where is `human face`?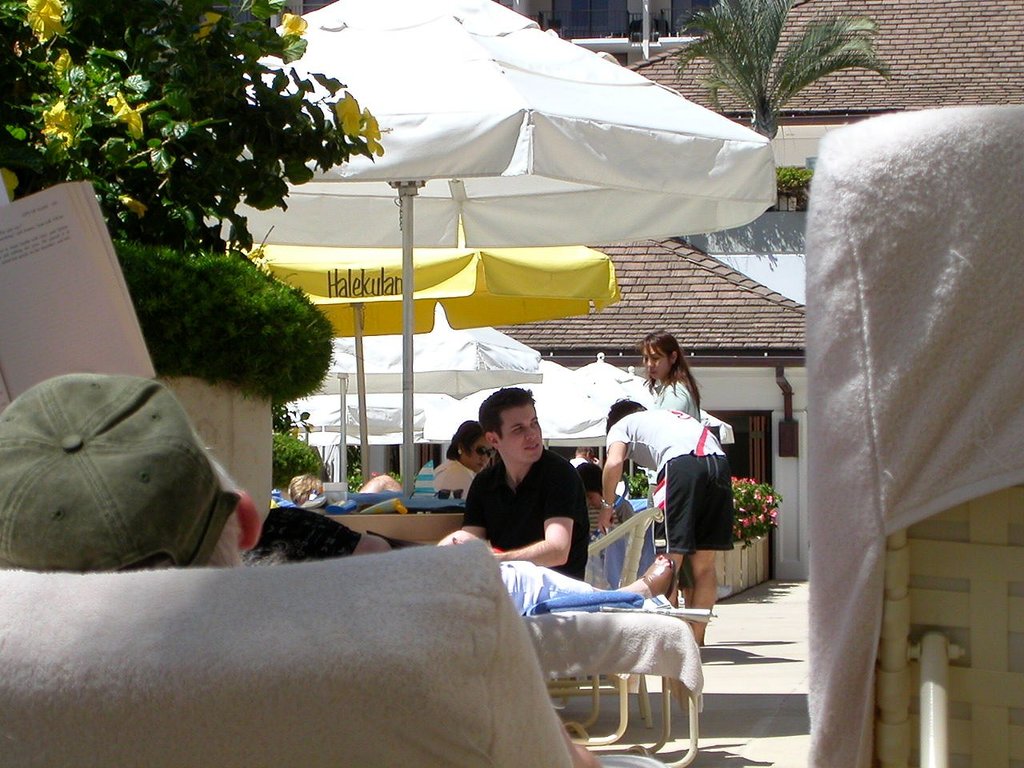
crop(498, 402, 542, 459).
